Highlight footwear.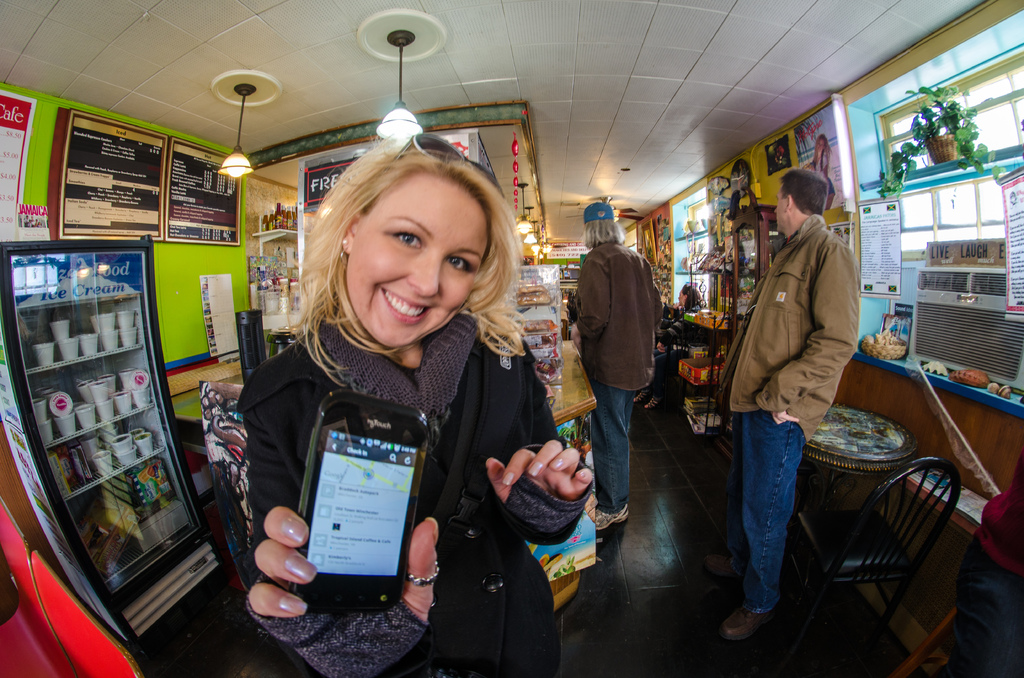
Highlighted region: region(594, 501, 634, 528).
